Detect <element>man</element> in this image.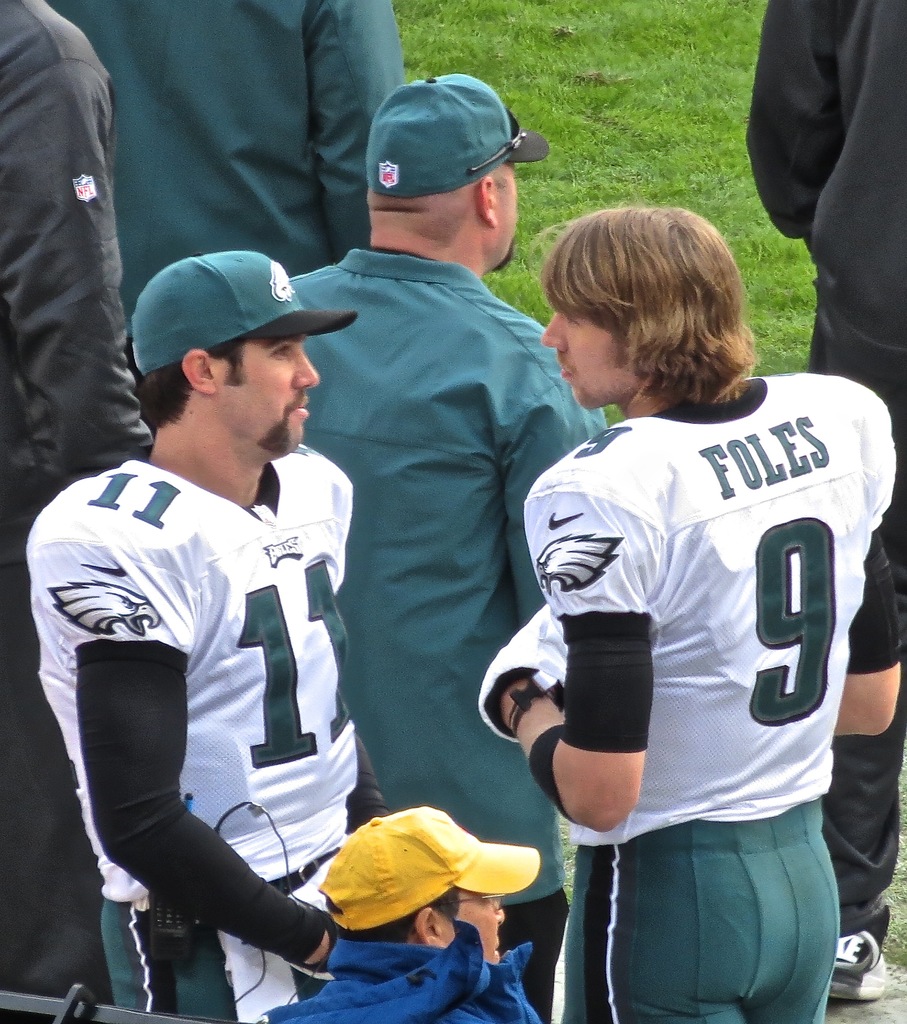
Detection: x1=747 y1=0 x2=906 y2=1001.
